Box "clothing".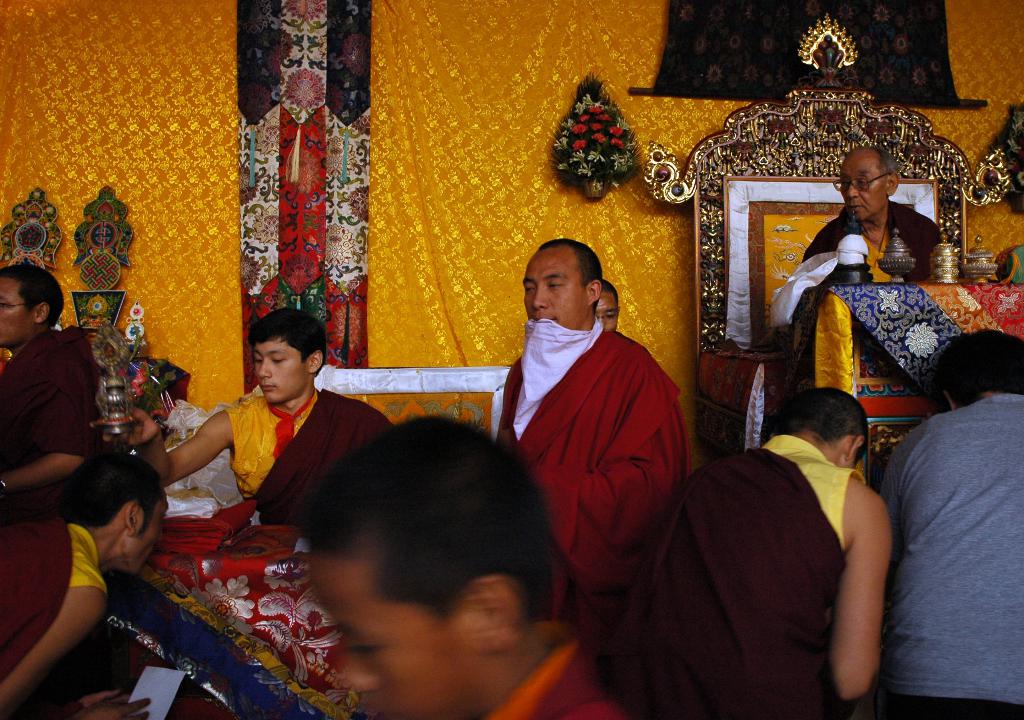
bbox=(801, 202, 943, 282).
